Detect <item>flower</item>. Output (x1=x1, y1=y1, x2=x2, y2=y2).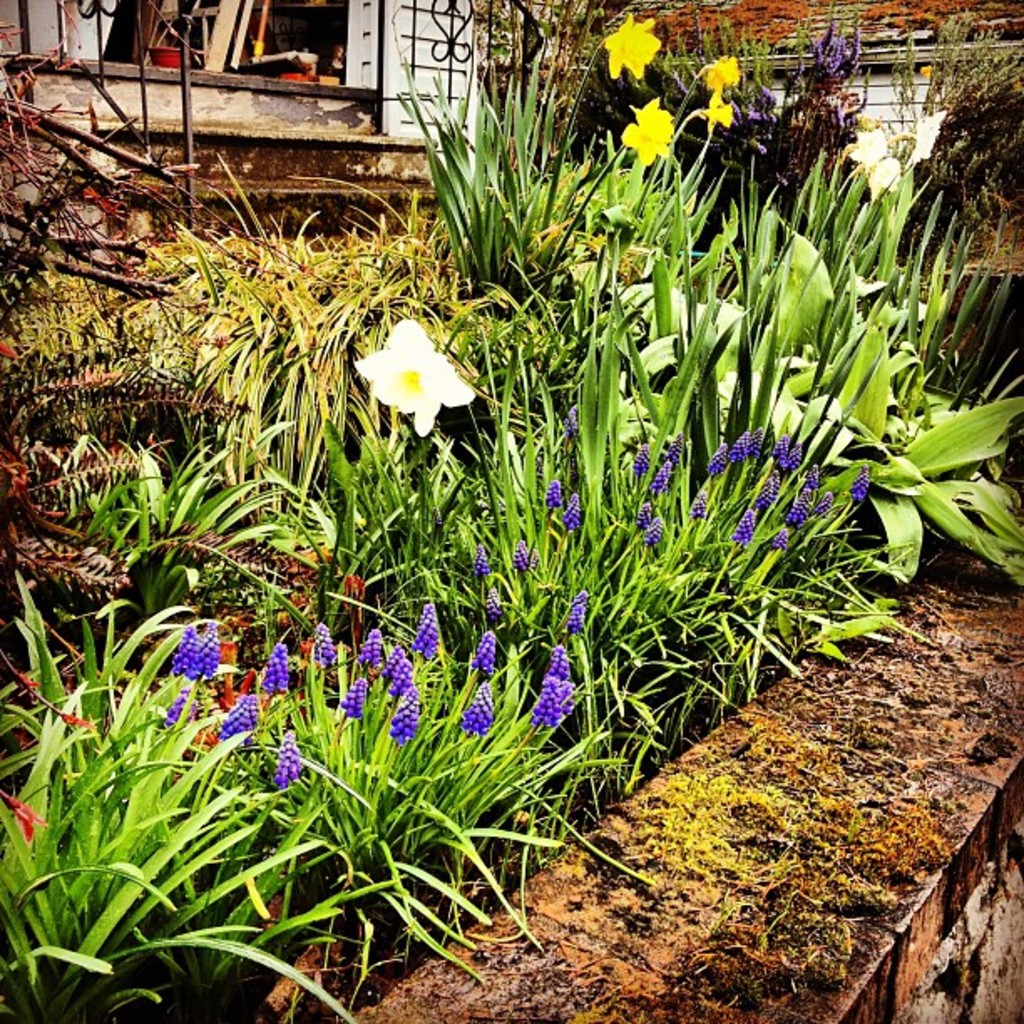
(x1=474, y1=540, x2=494, y2=571).
